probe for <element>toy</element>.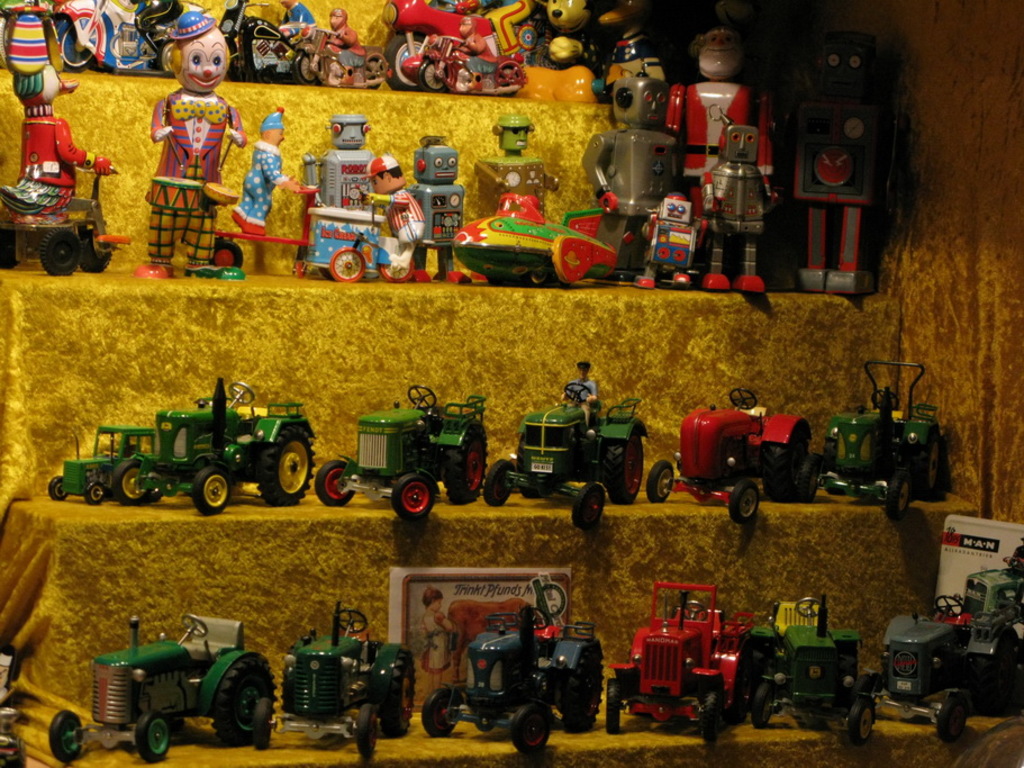
Probe result: {"x1": 812, "y1": 362, "x2": 951, "y2": 519}.
